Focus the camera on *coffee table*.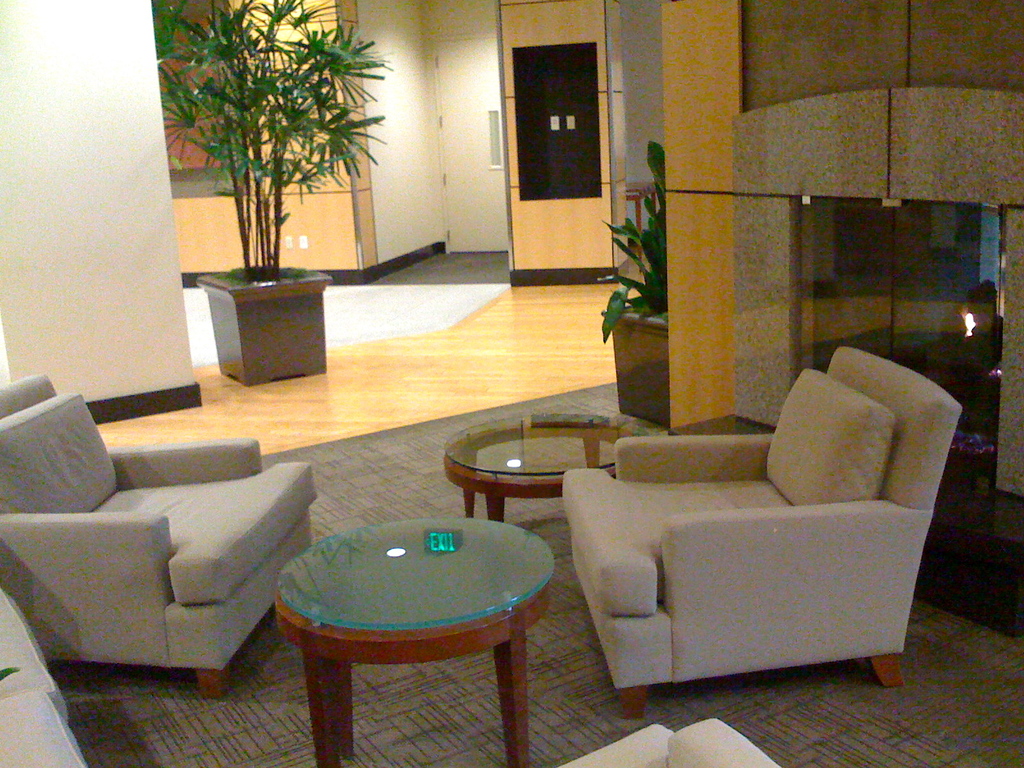
Focus region: 272 515 557 767.
